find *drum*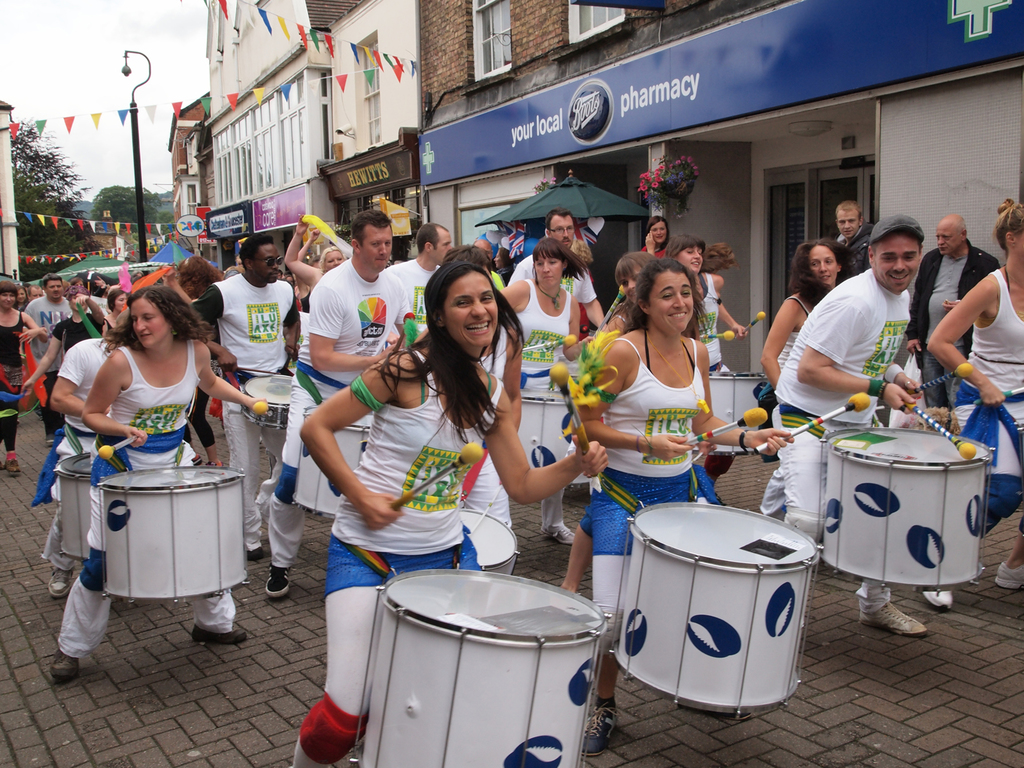
(820,426,990,593)
